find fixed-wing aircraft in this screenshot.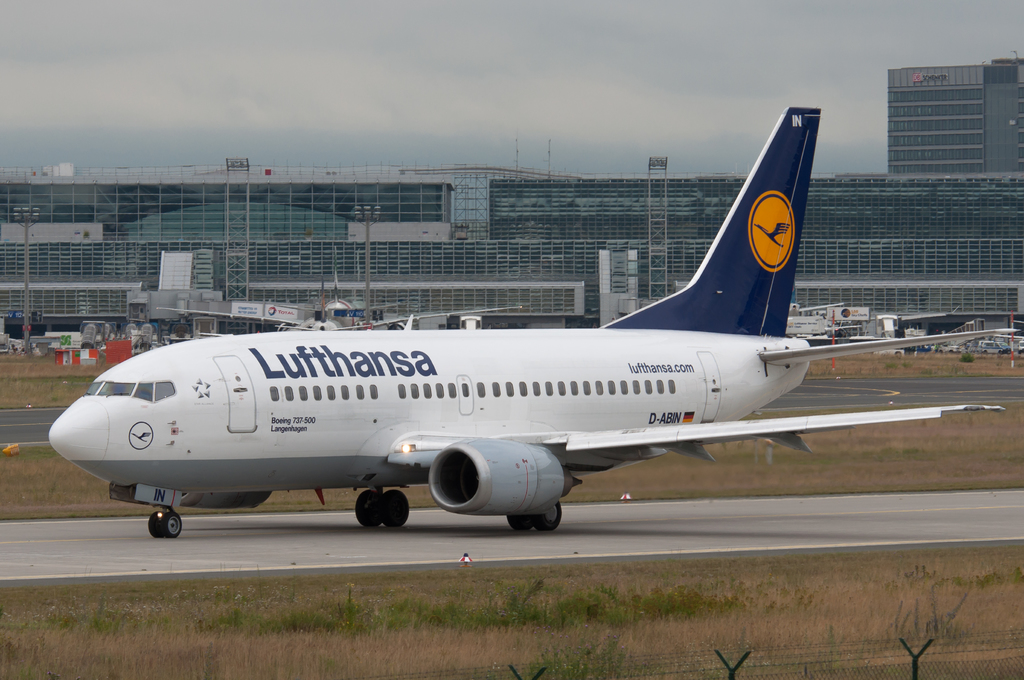
The bounding box for fixed-wing aircraft is [44, 104, 1012, 530].
